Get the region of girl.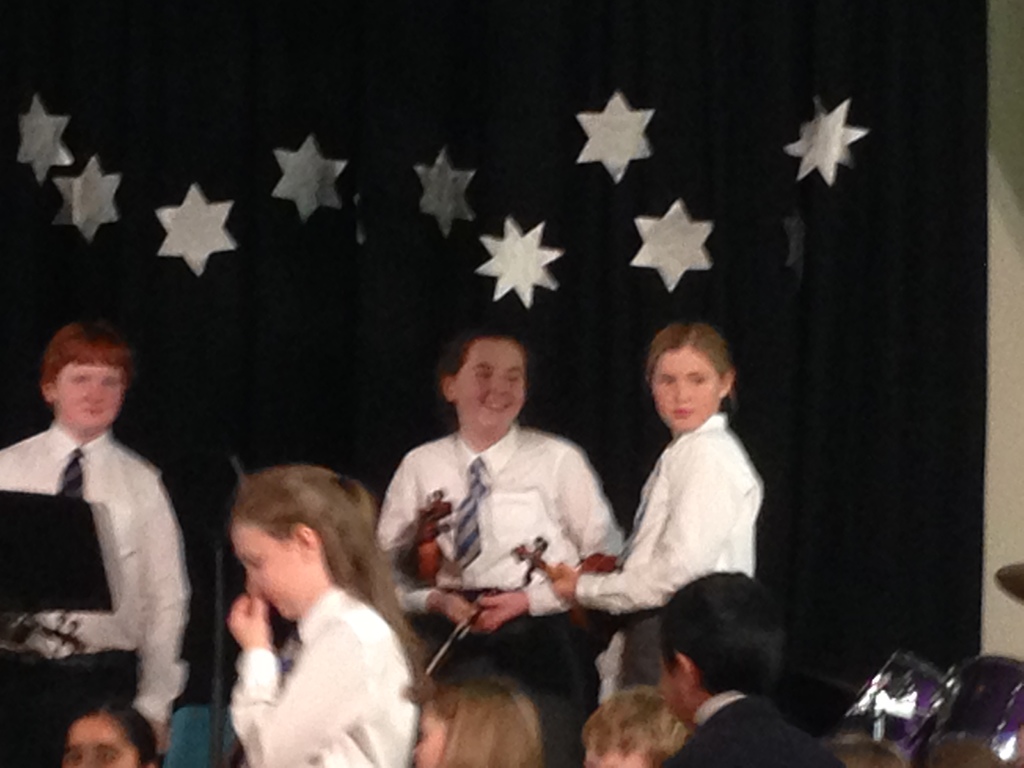
bbox=[60, 697, 161, 765].
